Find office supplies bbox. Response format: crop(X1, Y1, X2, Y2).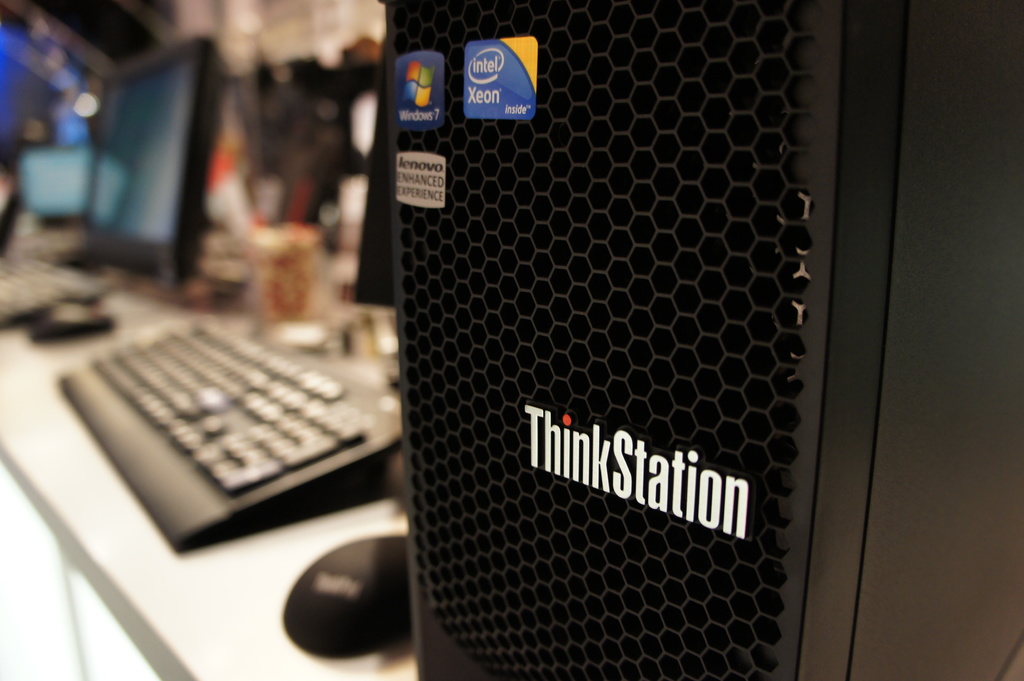
crop(278, 58, 316, 131).
